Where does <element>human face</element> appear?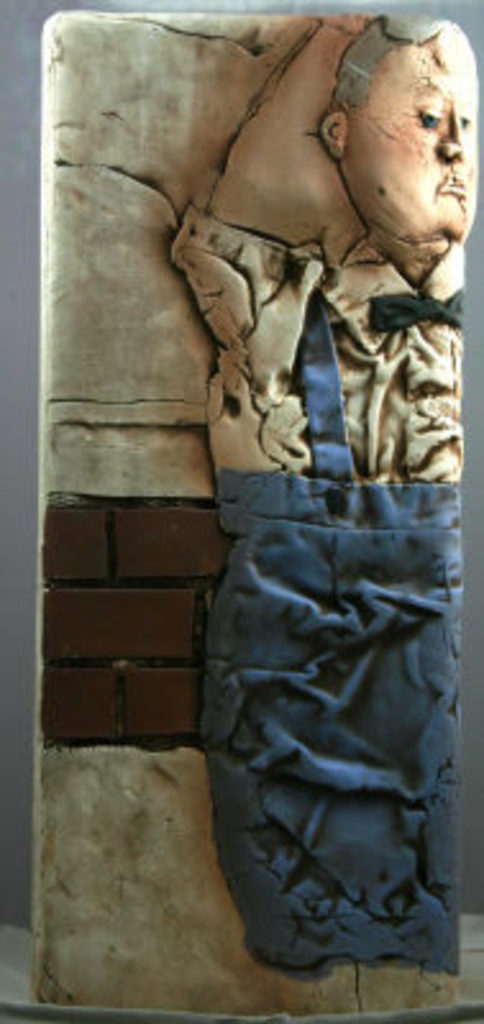
Appears at 346, 23, 481, 266.
